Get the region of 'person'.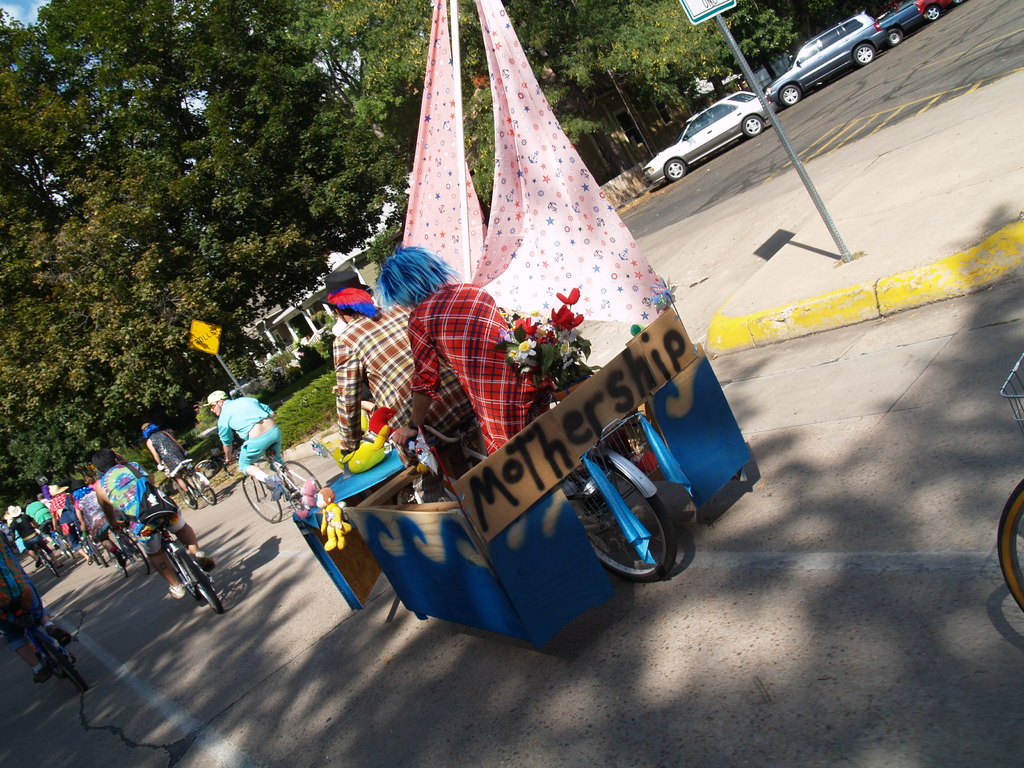
(x1=87, y1=449, x2=218, y2=600).
